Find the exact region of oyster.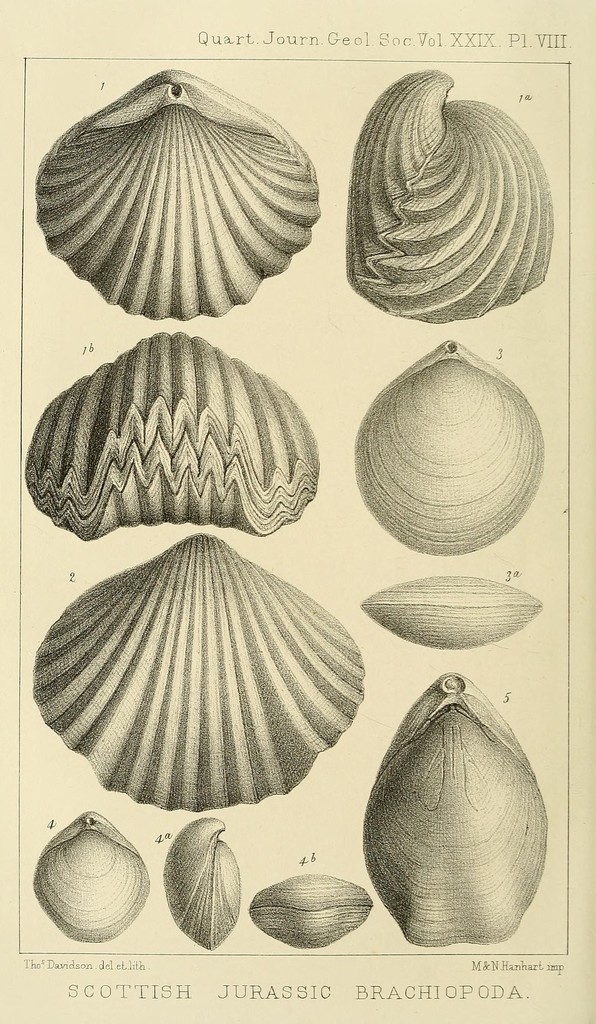
Exact region: {"x1": 26, "y1": 803, "x2": 148, "y2": 939}.
